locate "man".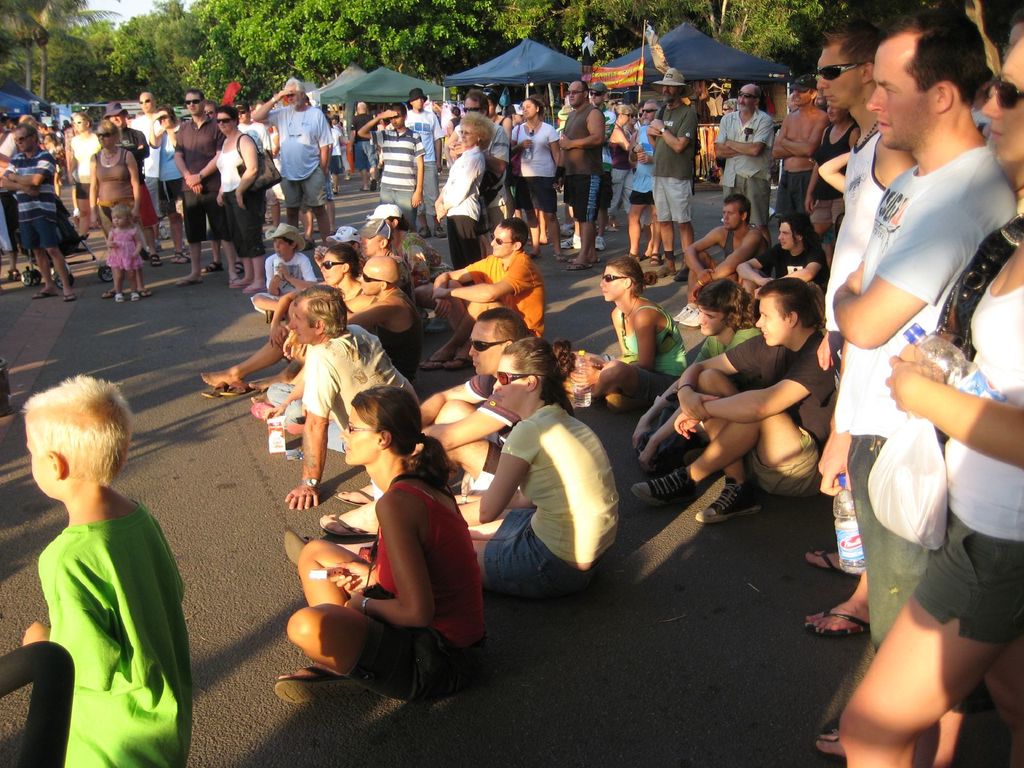
Bounding box: <box>128,92,164,250</box>.
